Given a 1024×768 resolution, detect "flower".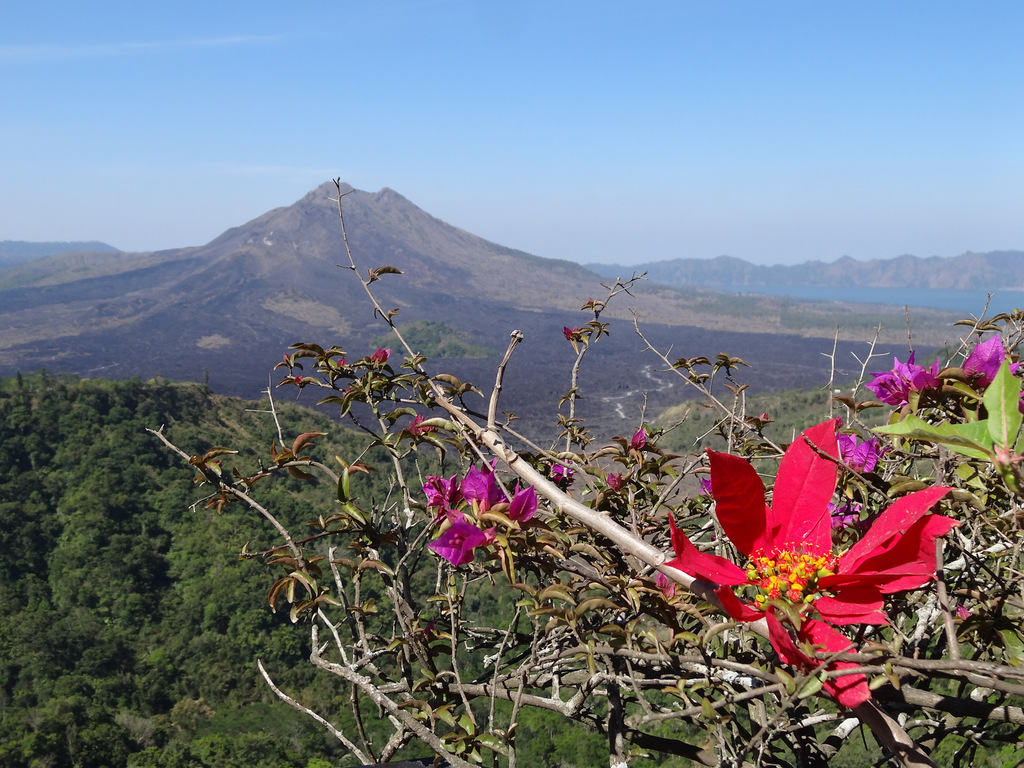
select_region(503, 481, 537, 520).
